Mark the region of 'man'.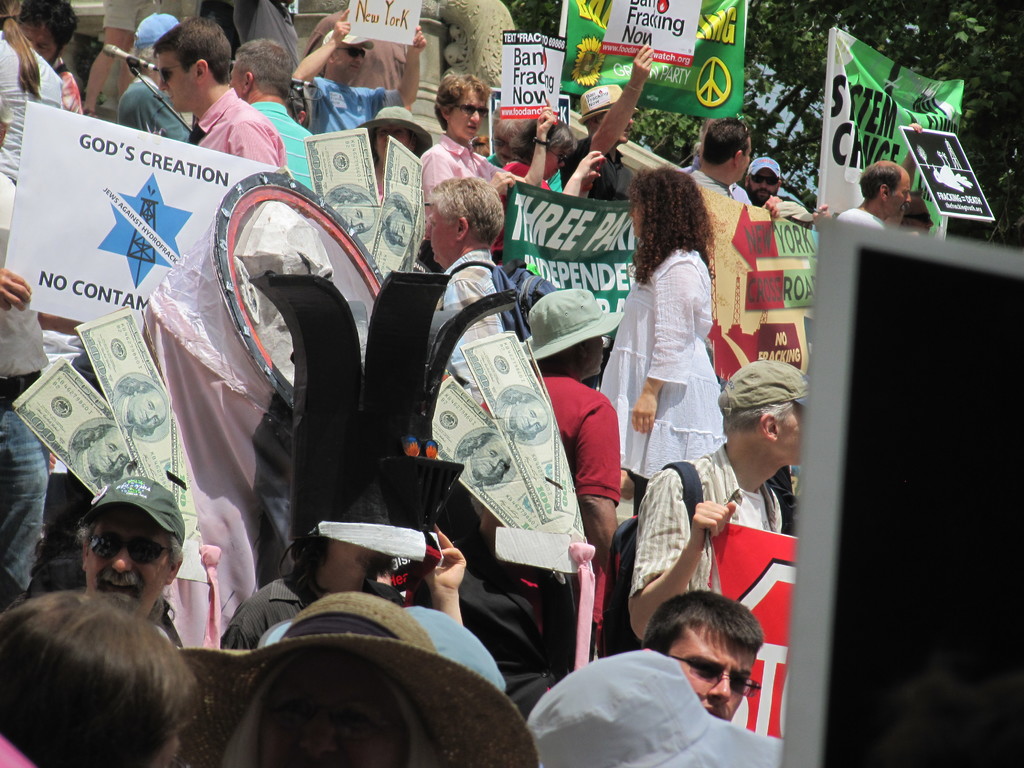
Region: region(422, 177, 510, 407).
